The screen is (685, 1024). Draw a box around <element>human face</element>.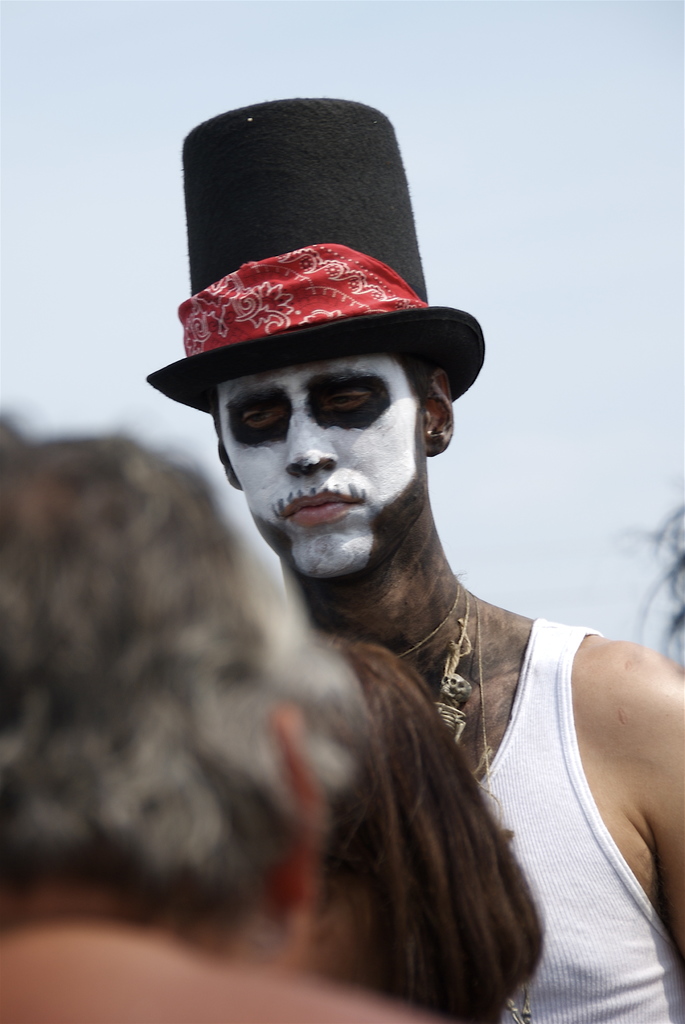
crop(214, 358, 436, 589).
